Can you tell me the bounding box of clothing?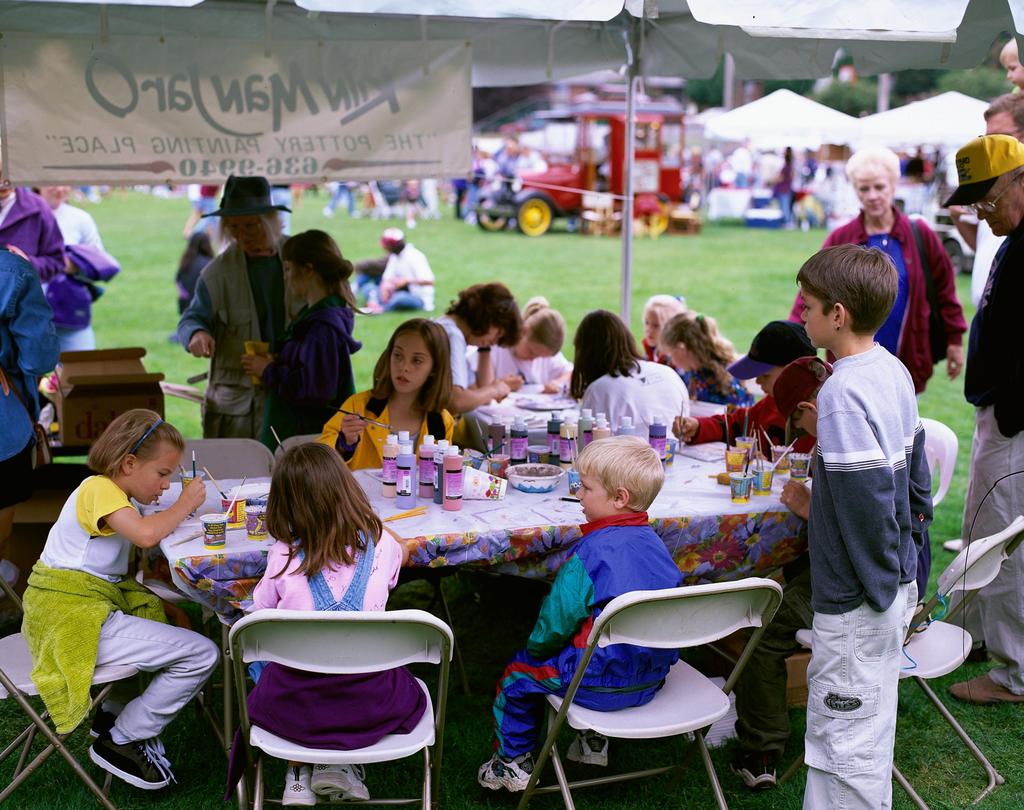
x1=1, y1=180, x2=67, y2=287.
